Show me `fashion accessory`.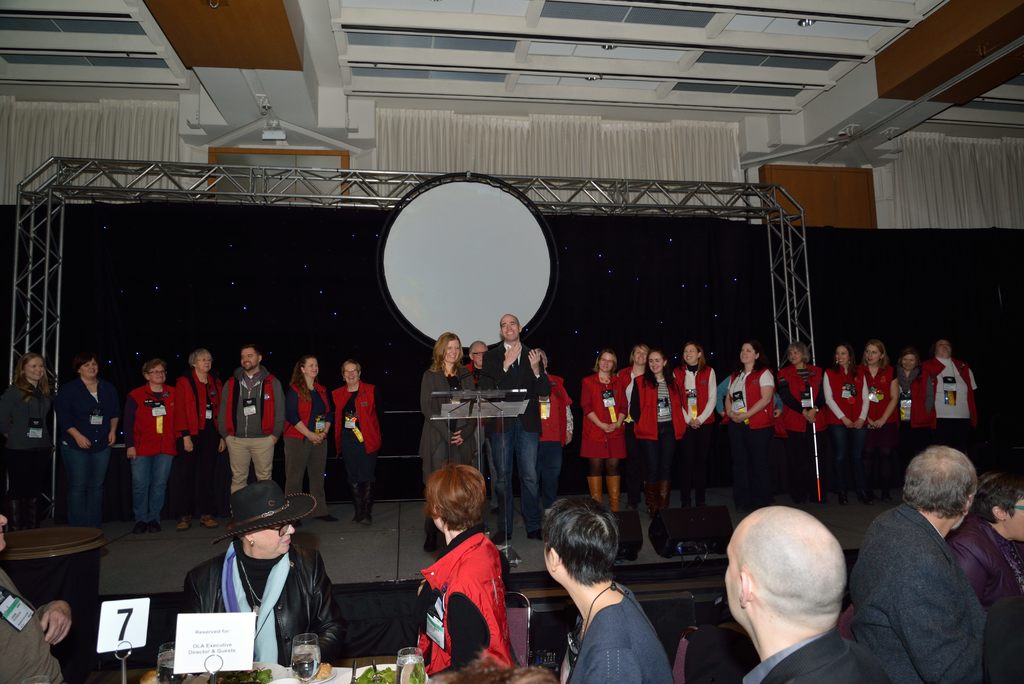
`fashion accessory` is here: 239, 556, 262, 619.
